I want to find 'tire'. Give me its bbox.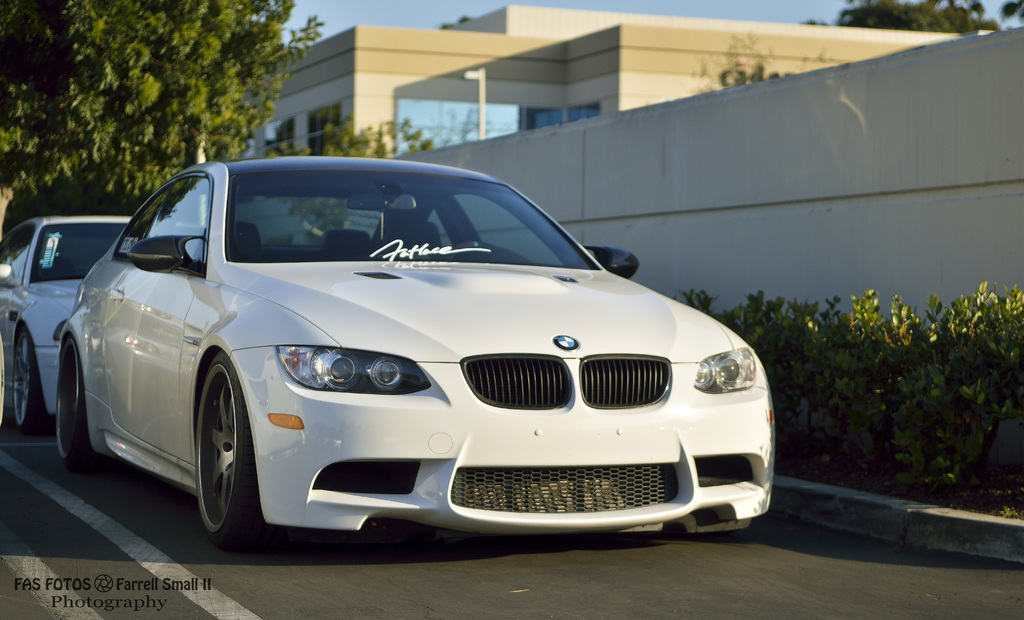
locate(193, 344, 269, 544).
